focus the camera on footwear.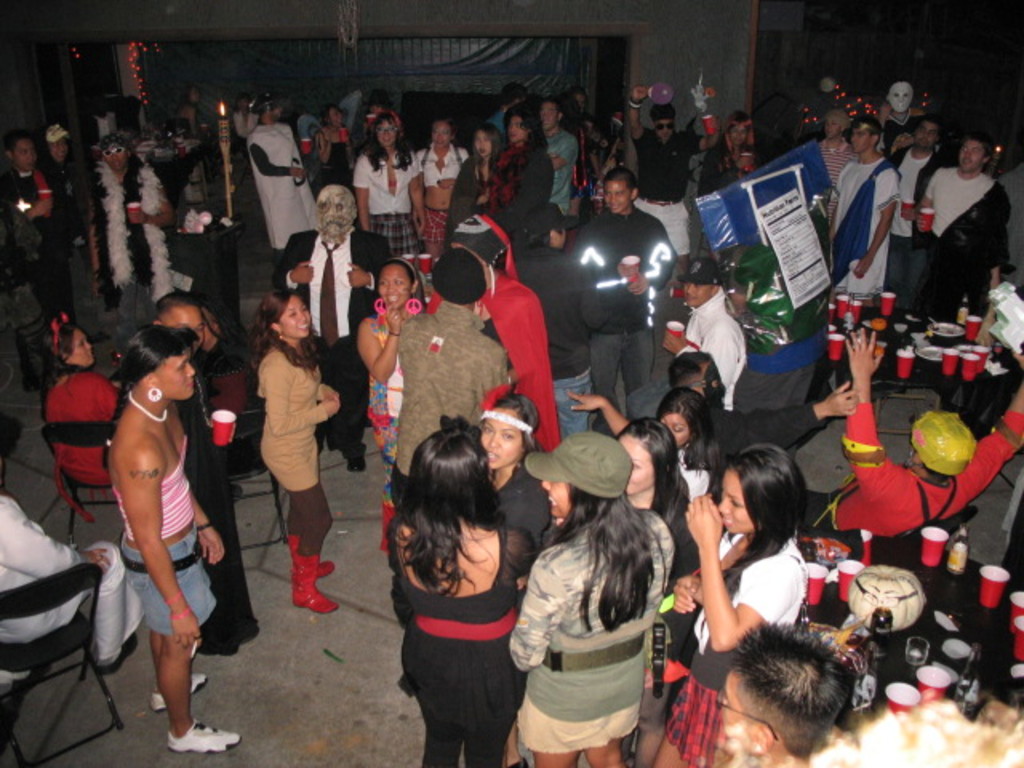
Focus region: rect(94, 634, 138, 678).
